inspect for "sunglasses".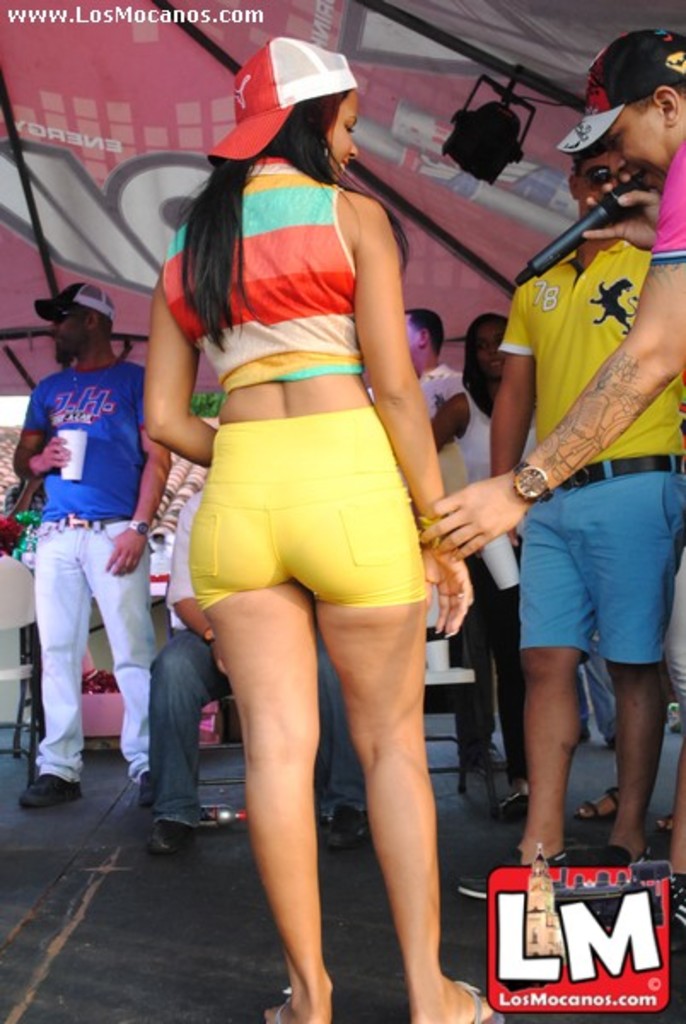
Inspection: (575,166,645,188).
